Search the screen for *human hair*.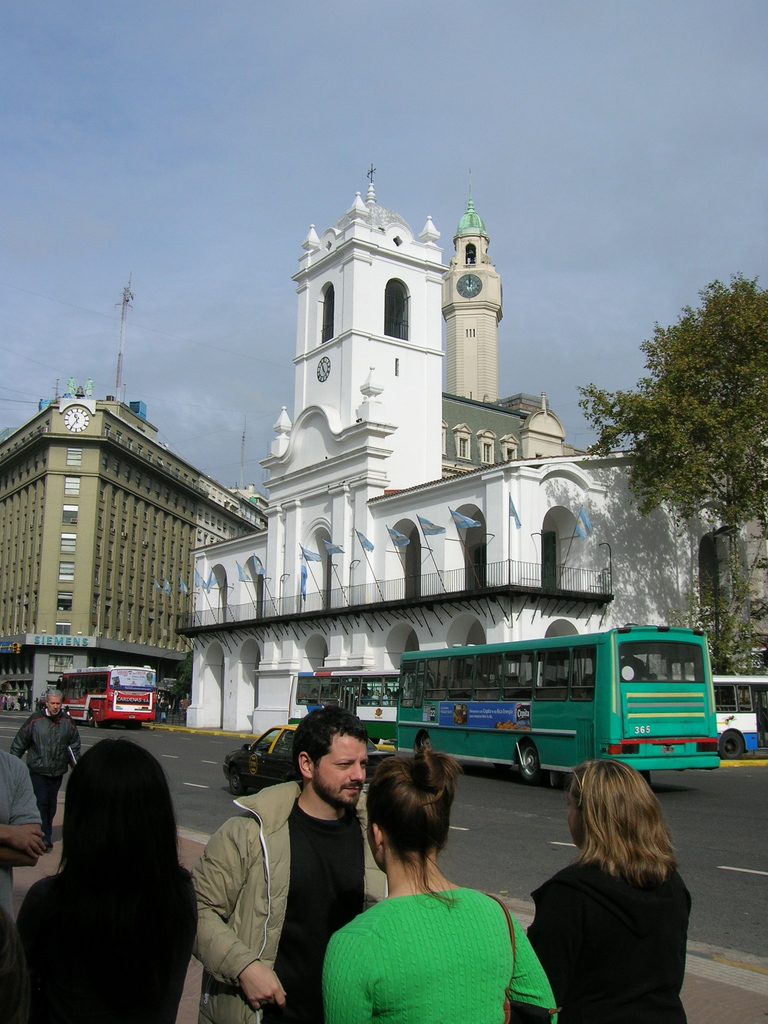
Found at (left=575, top=755, right=680, bottom=872).
